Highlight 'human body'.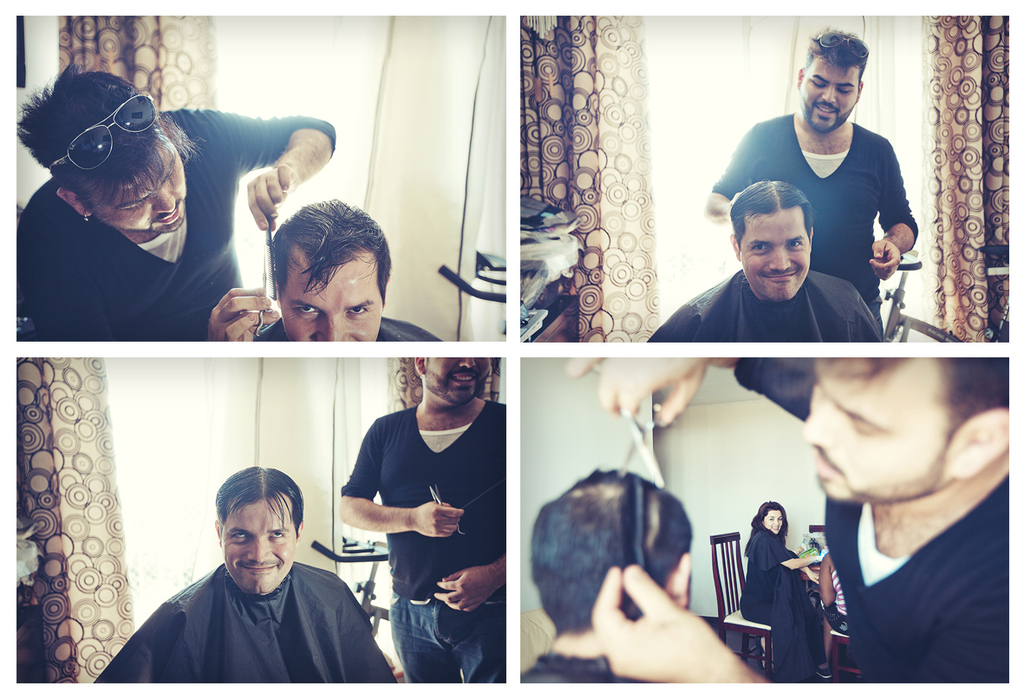
Highlighted region: box(741, 531, 822, 686).
